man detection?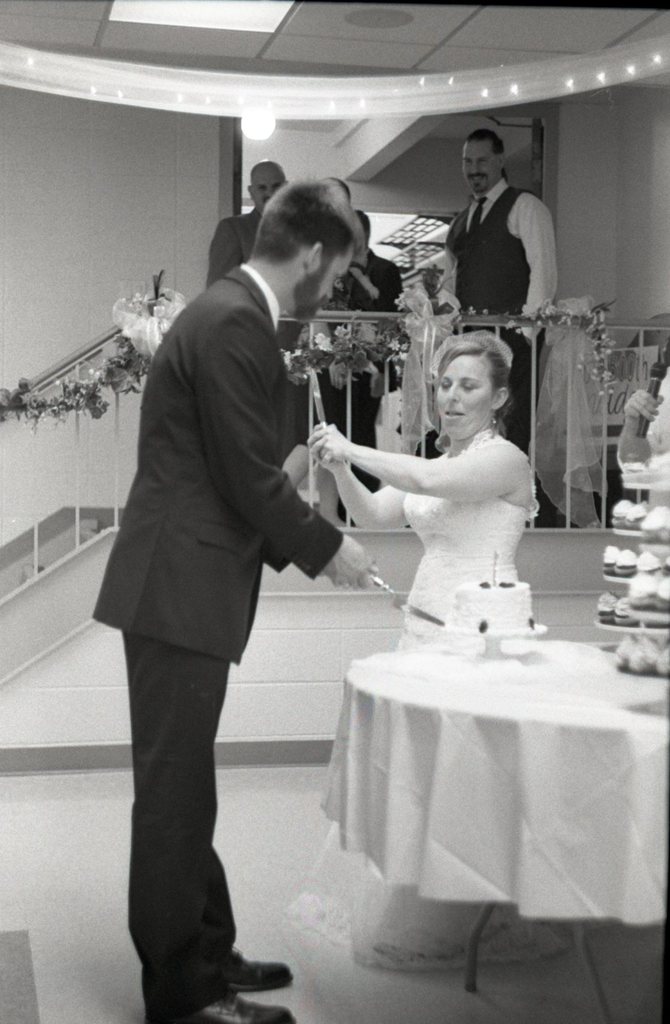
<bbox>430, 128, 562, 532</bbox>
